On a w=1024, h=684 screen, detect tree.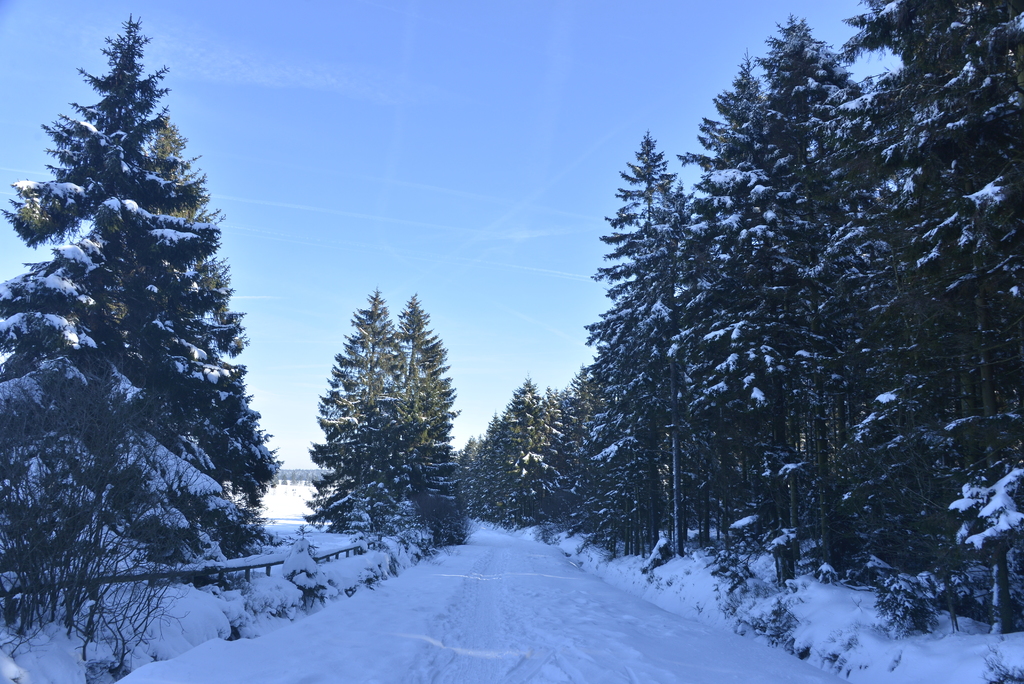
crop(551, 121, 710, 553).
